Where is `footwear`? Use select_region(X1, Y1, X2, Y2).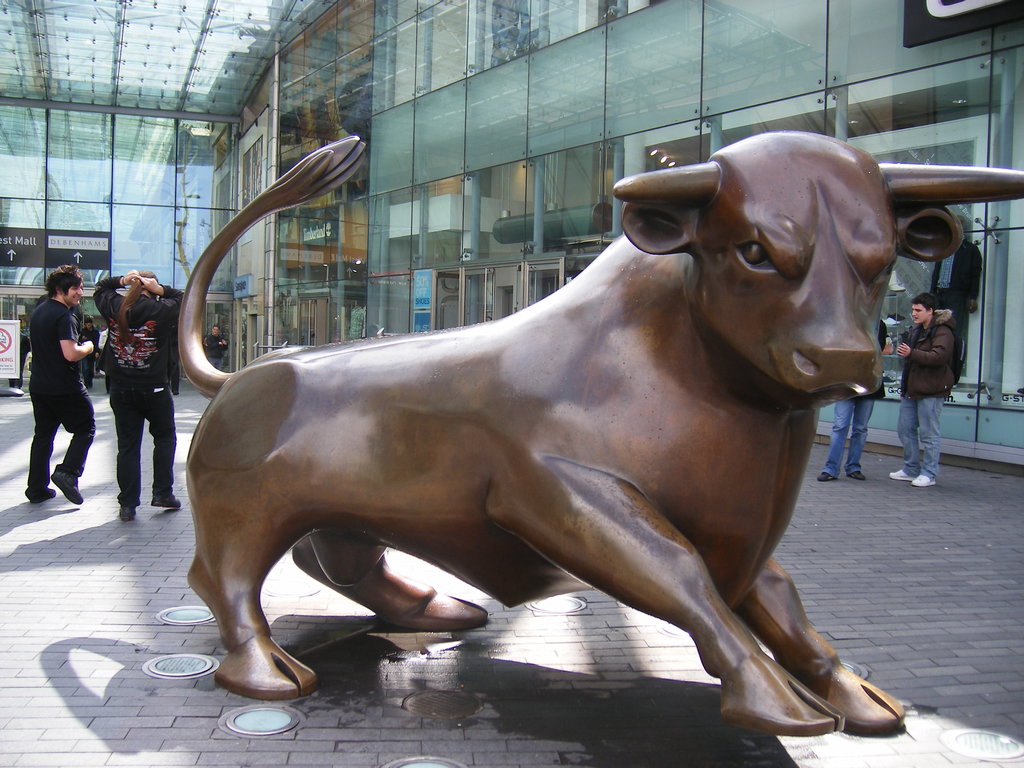
select_region(844, 472, 861, 481).
